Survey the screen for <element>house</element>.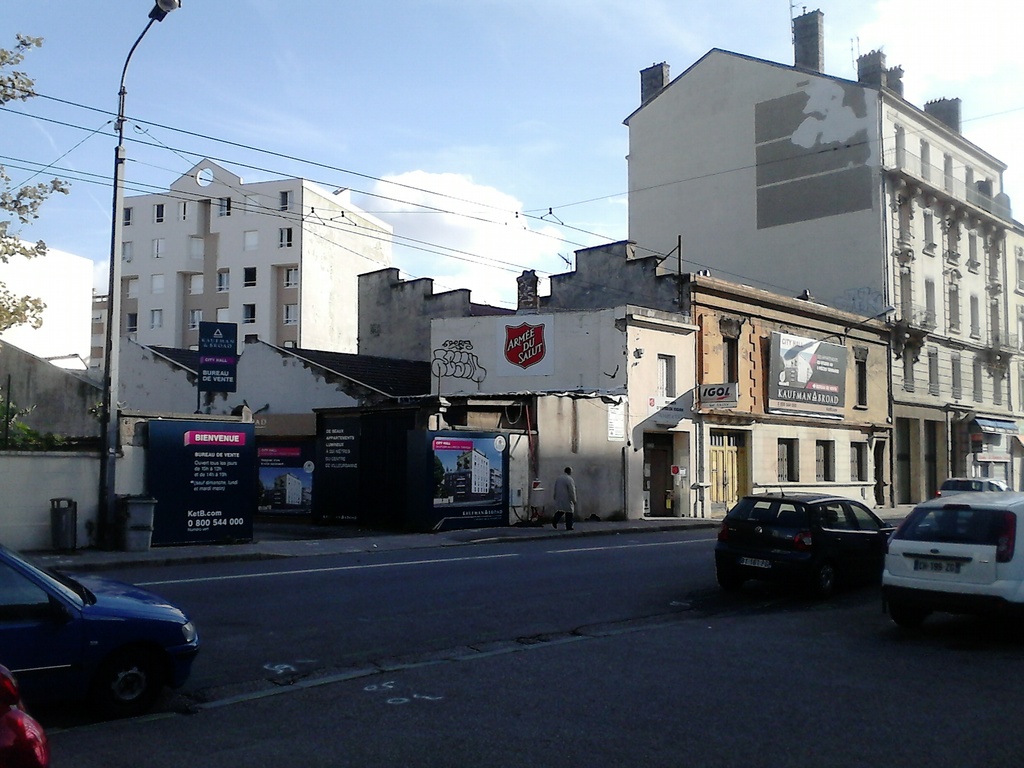
Survey found: 4,335,112,447.
